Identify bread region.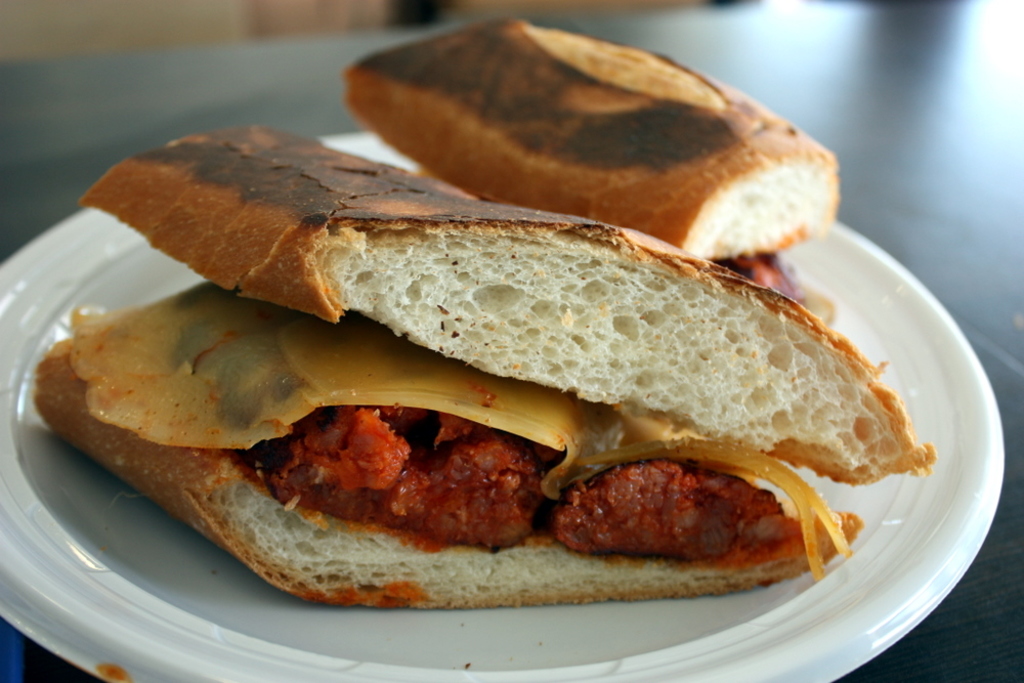
Region: 80/122/940/488.
